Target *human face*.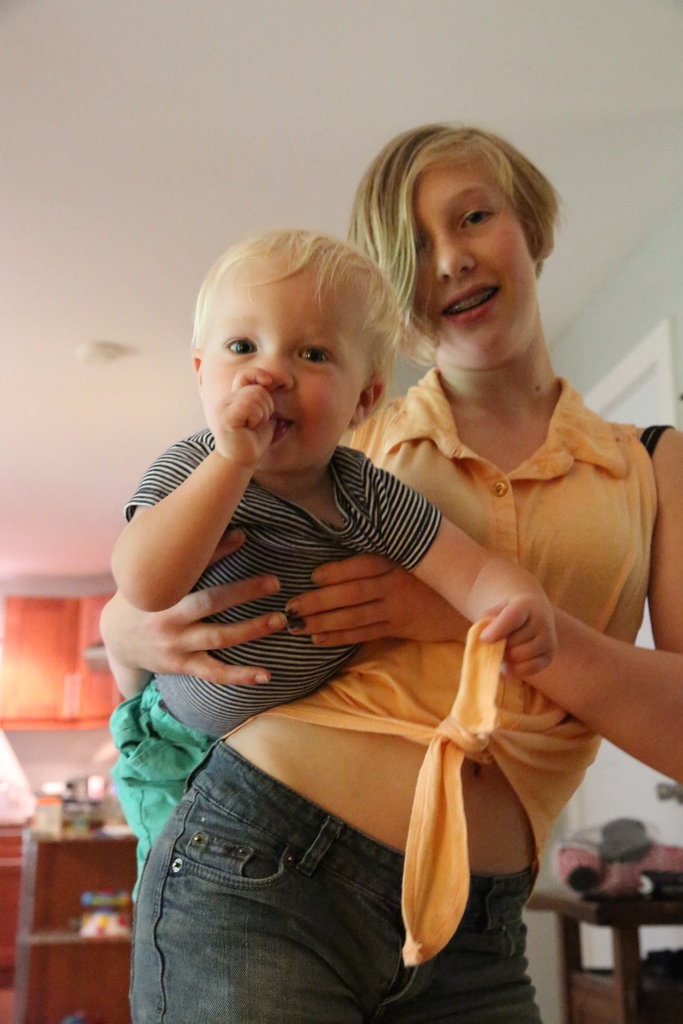
Target region: x1=201 y1=273 x2=361 y2=468.
